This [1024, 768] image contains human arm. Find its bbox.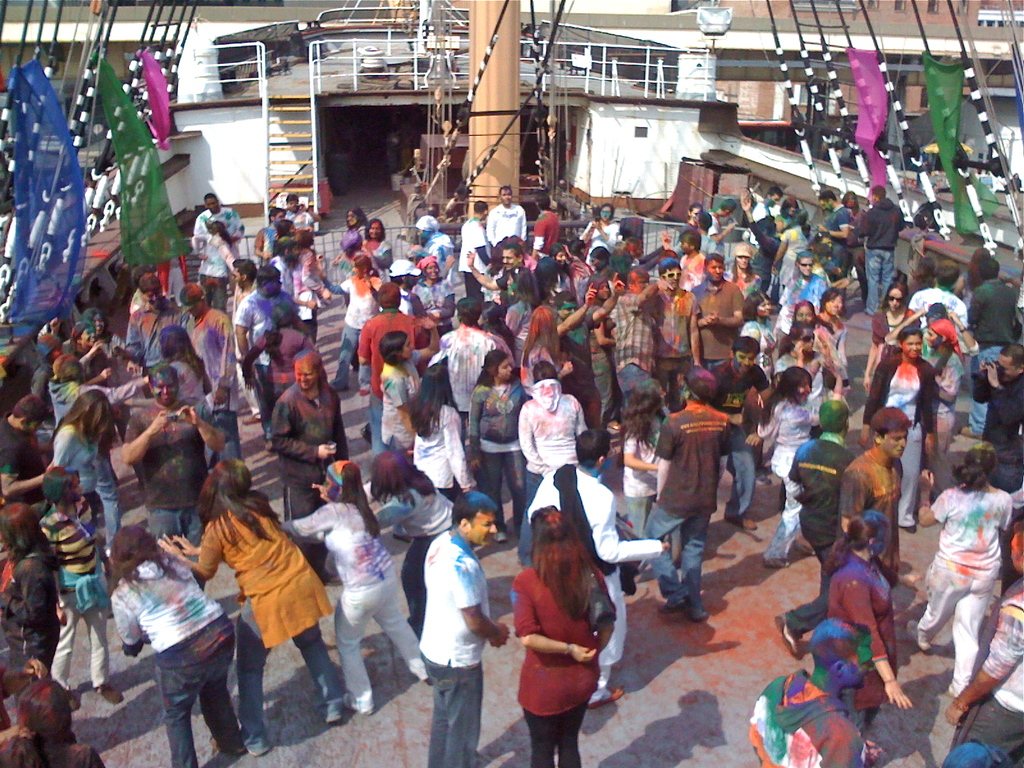
detection(940, 597, 1023, 725).
